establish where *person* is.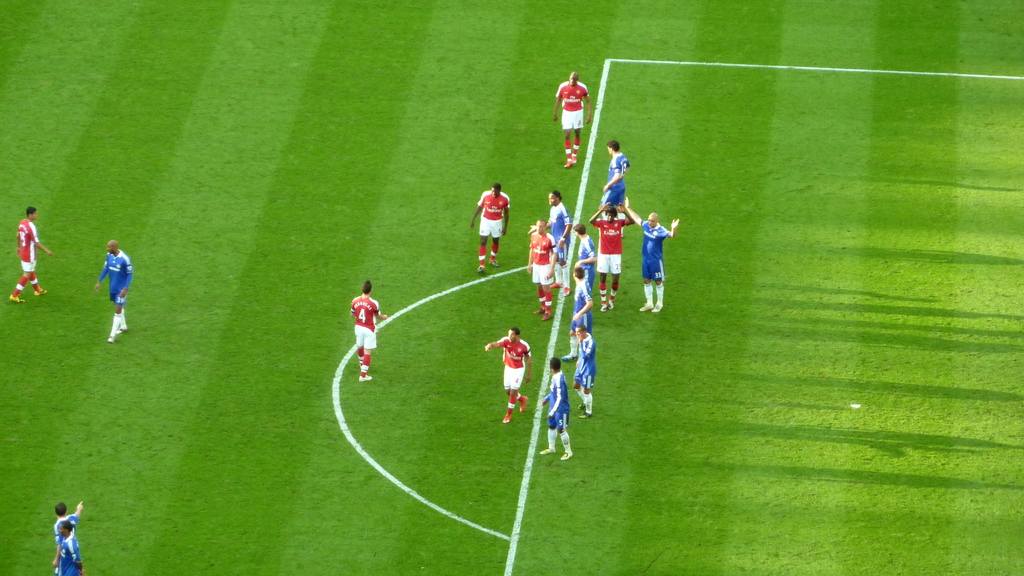
Established at detection(483, 328, 532, 424).
